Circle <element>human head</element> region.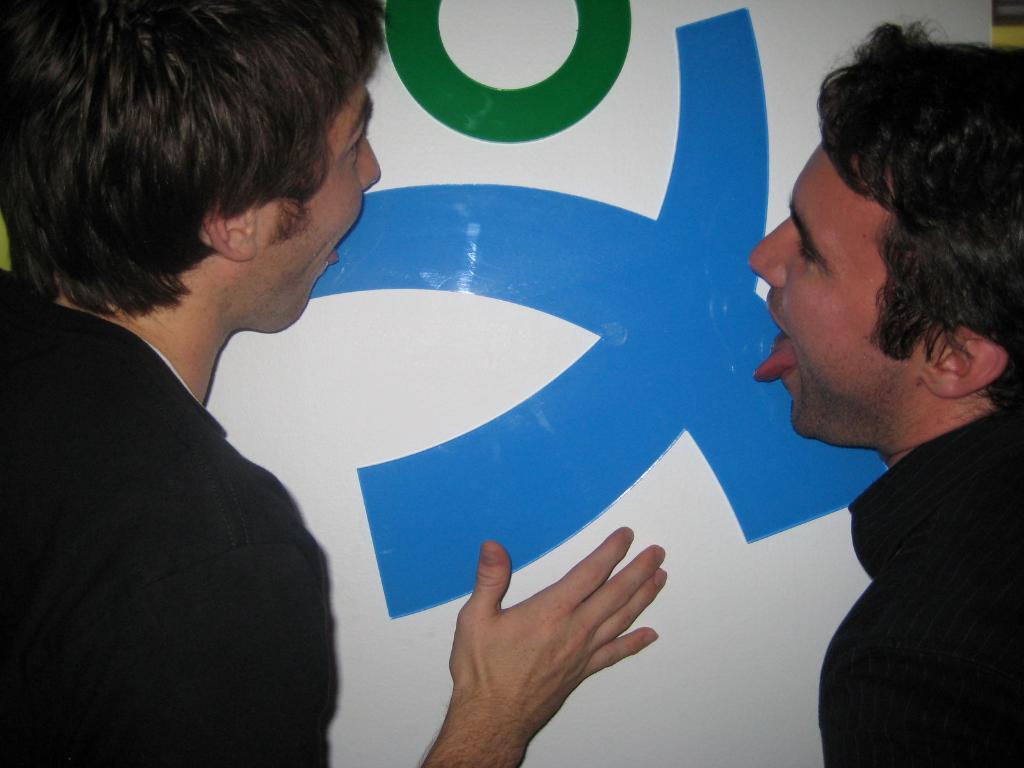
Region: Rect(746, 37, 1023, 444).
